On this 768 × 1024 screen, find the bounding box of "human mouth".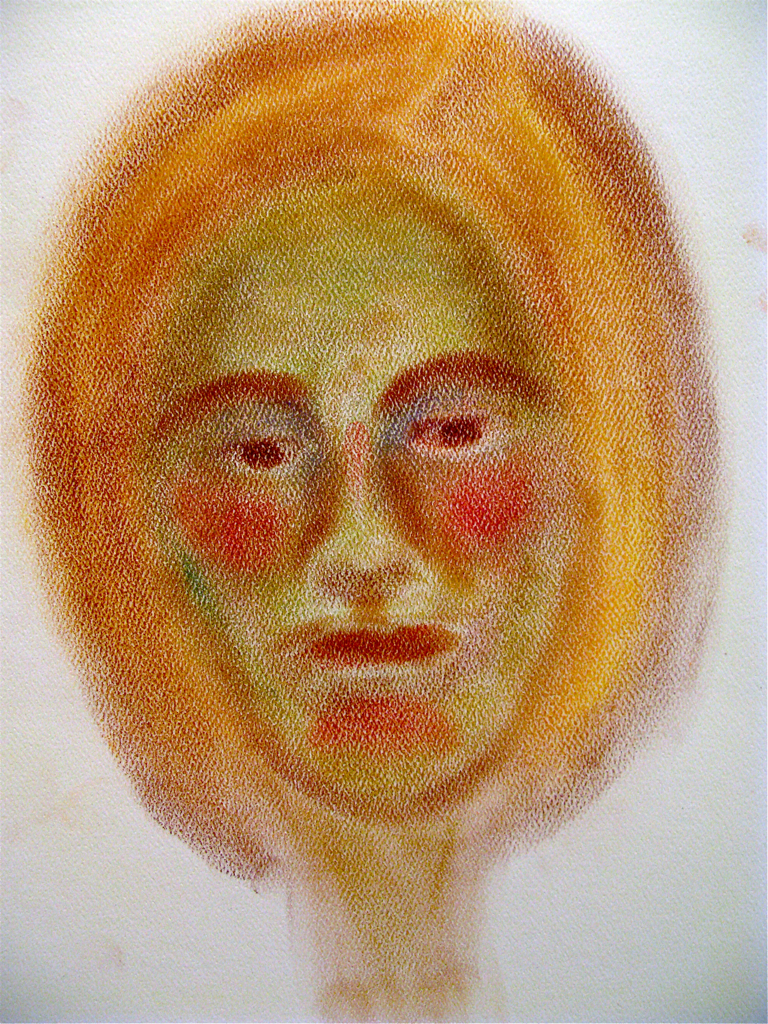
Bounding box: [left=296, top=623, right=456, bottom=680].
